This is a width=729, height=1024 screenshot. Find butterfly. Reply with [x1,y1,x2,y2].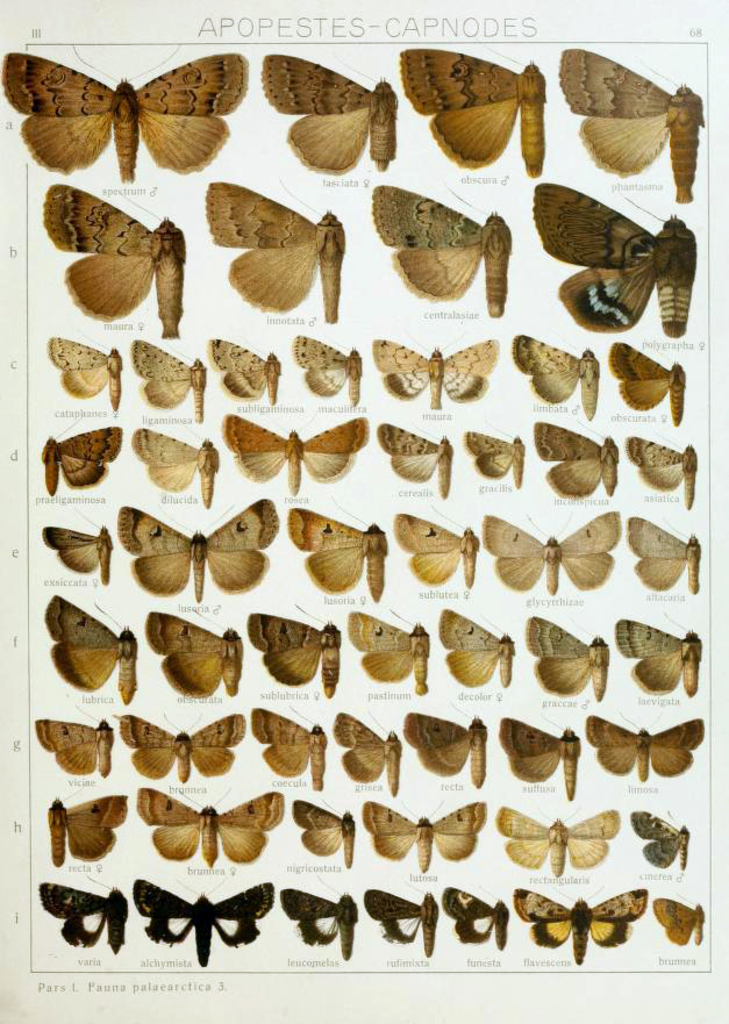
[138,602,230,701].
